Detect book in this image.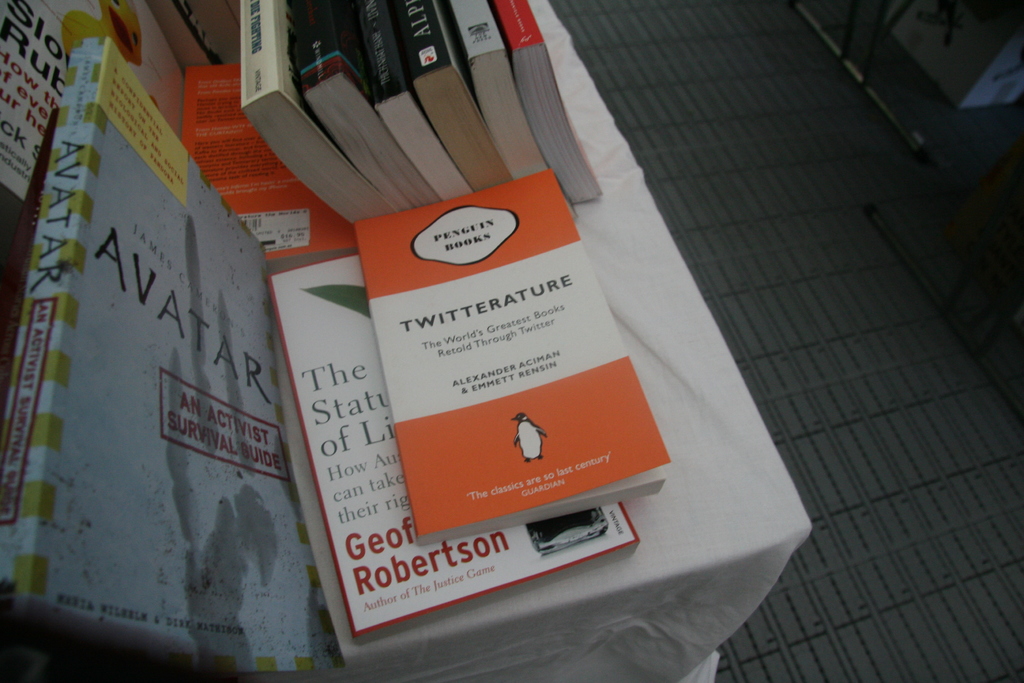
Detection: <region>489, 0, 606, 207</region>.
